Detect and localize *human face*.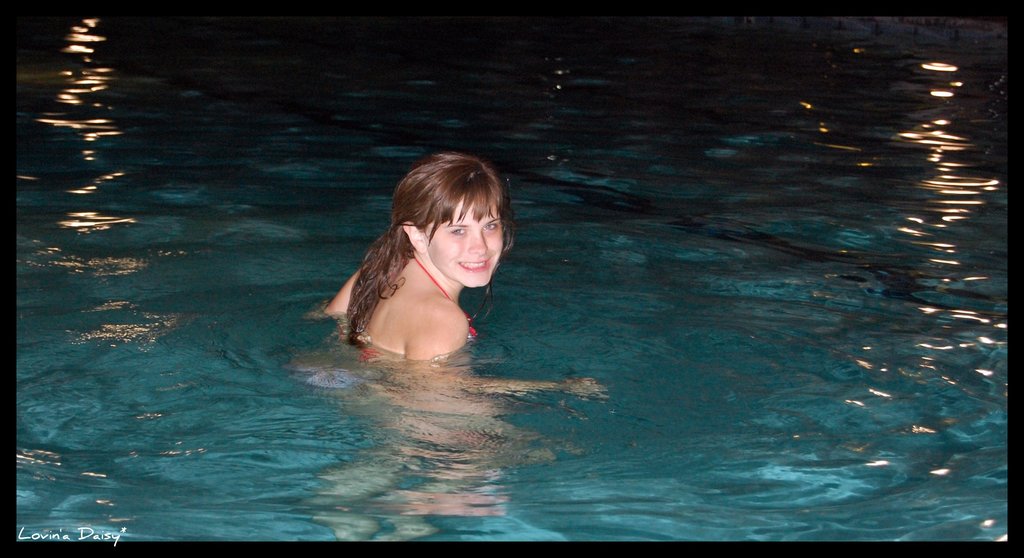
Localized at 425 195 500 288.
